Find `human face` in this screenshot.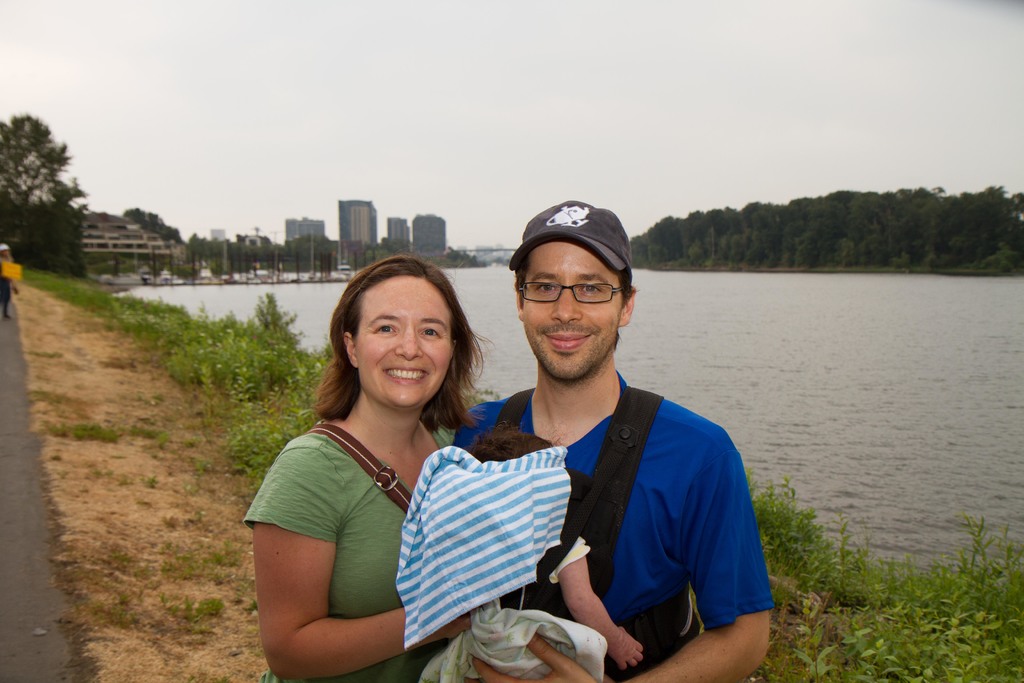
The bounding box for `human face` is x1=356, y1=278, x2=451, y2=407.
